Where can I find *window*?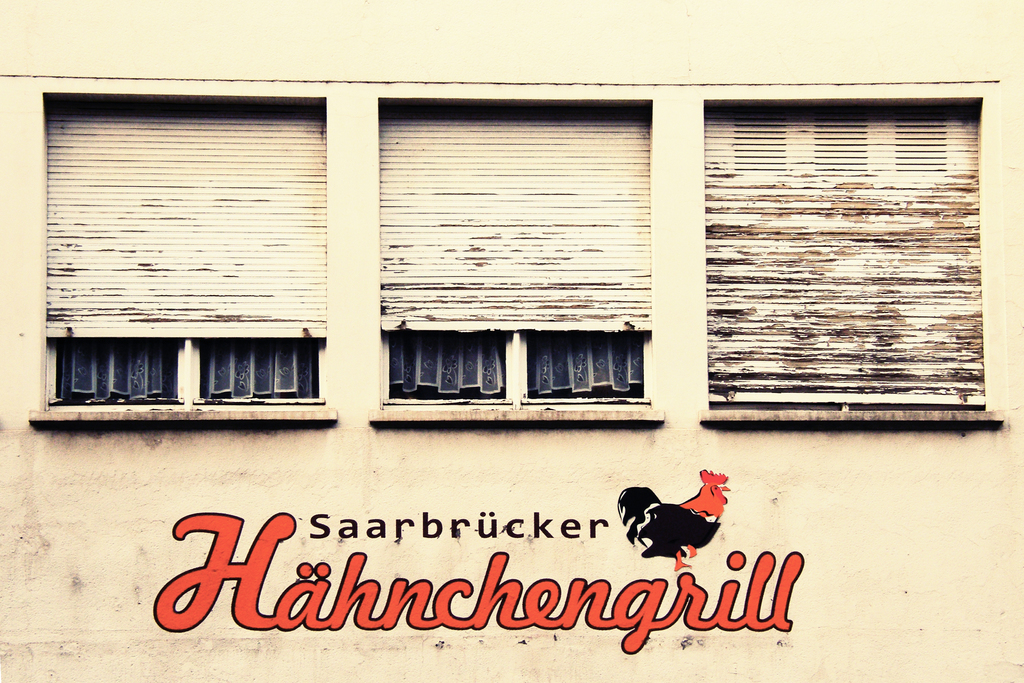
You can find it at bbox=(33, 313, 346, 412).
